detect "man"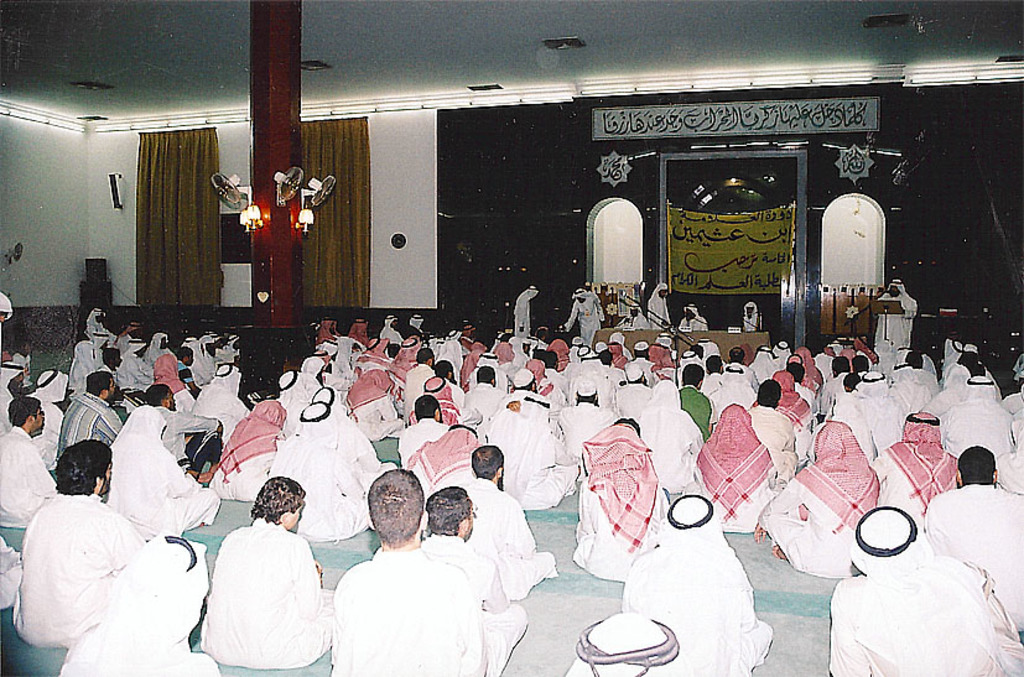
bbox(742, 302, 764, 335)
